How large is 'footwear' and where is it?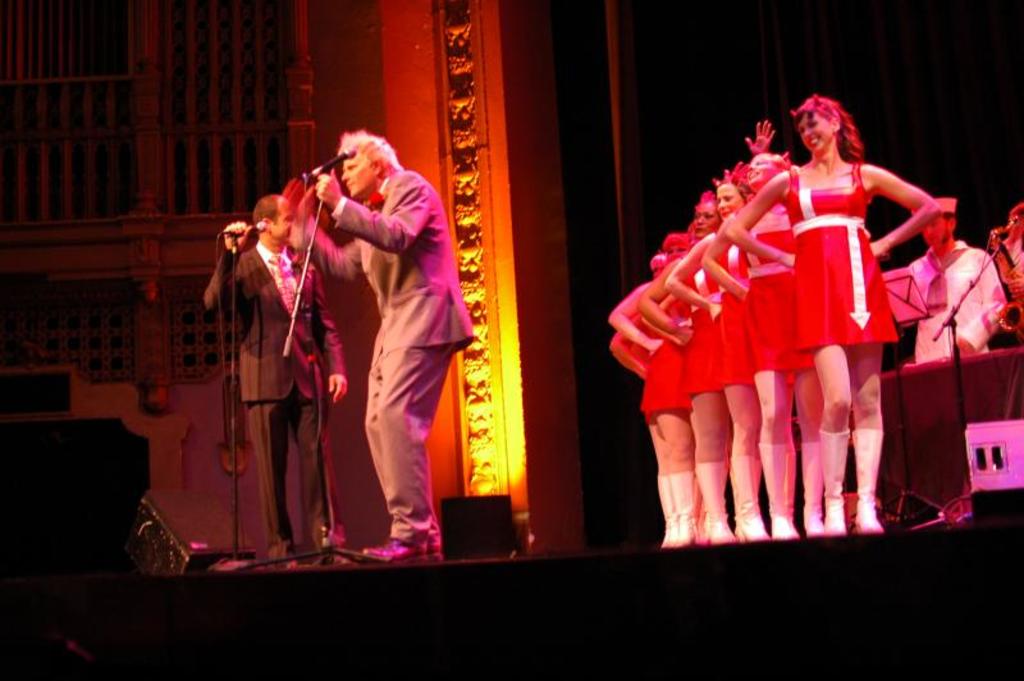
Bounding box: [366, 534, 416, 556].
